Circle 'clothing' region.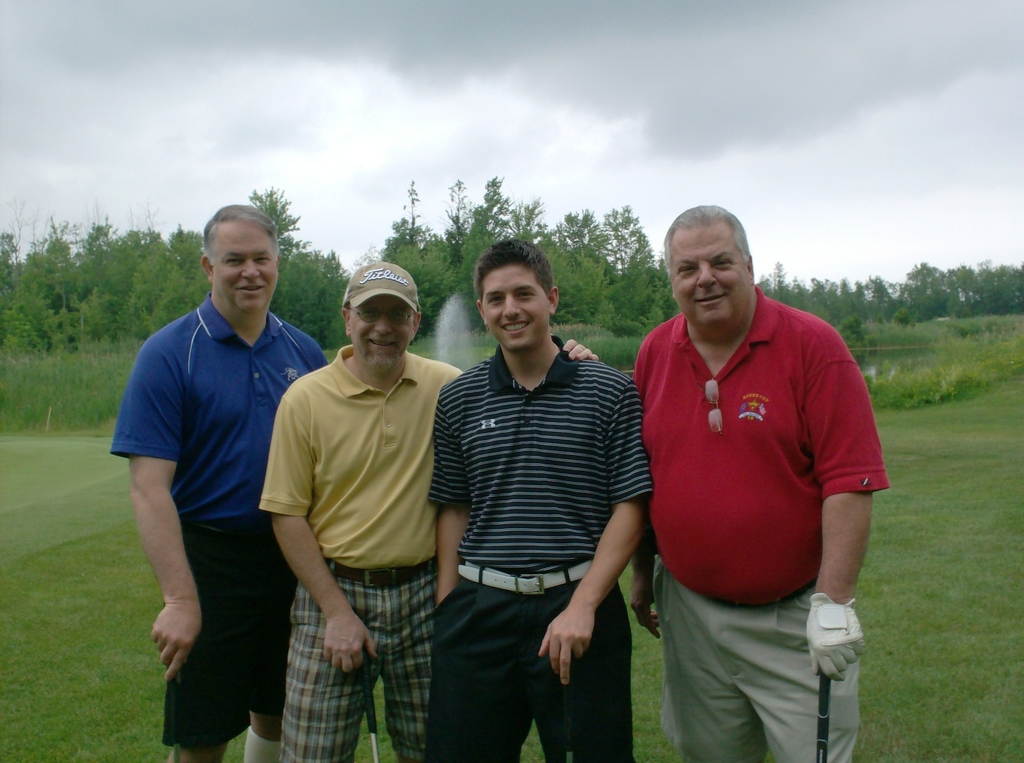
Region: detection(122, 233, 304, 735).
